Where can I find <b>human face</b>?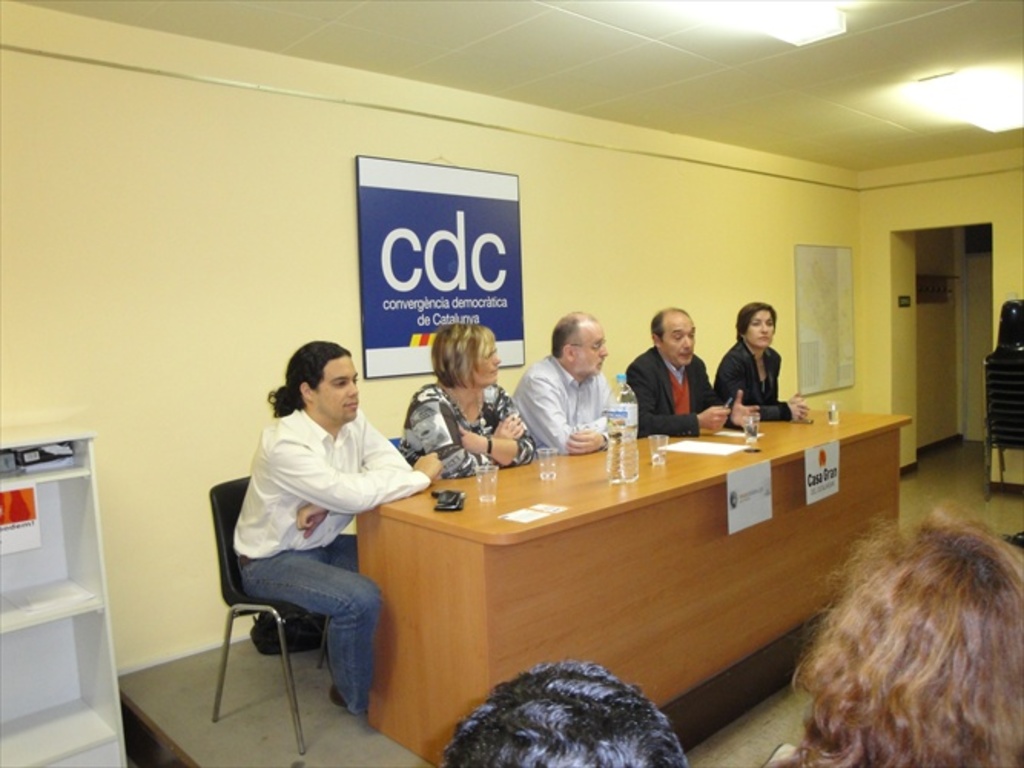
You can find it at {"x1": 579, "y1": 324, "x2": 608, "y2": 373}.
